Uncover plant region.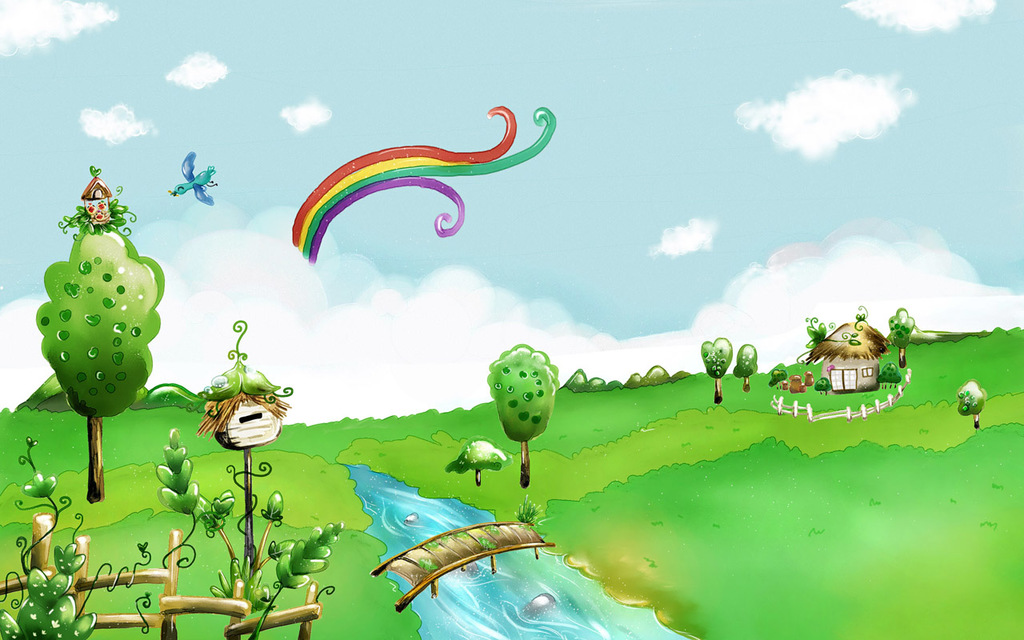
Uncovered: [0, 434, 157, 639].
